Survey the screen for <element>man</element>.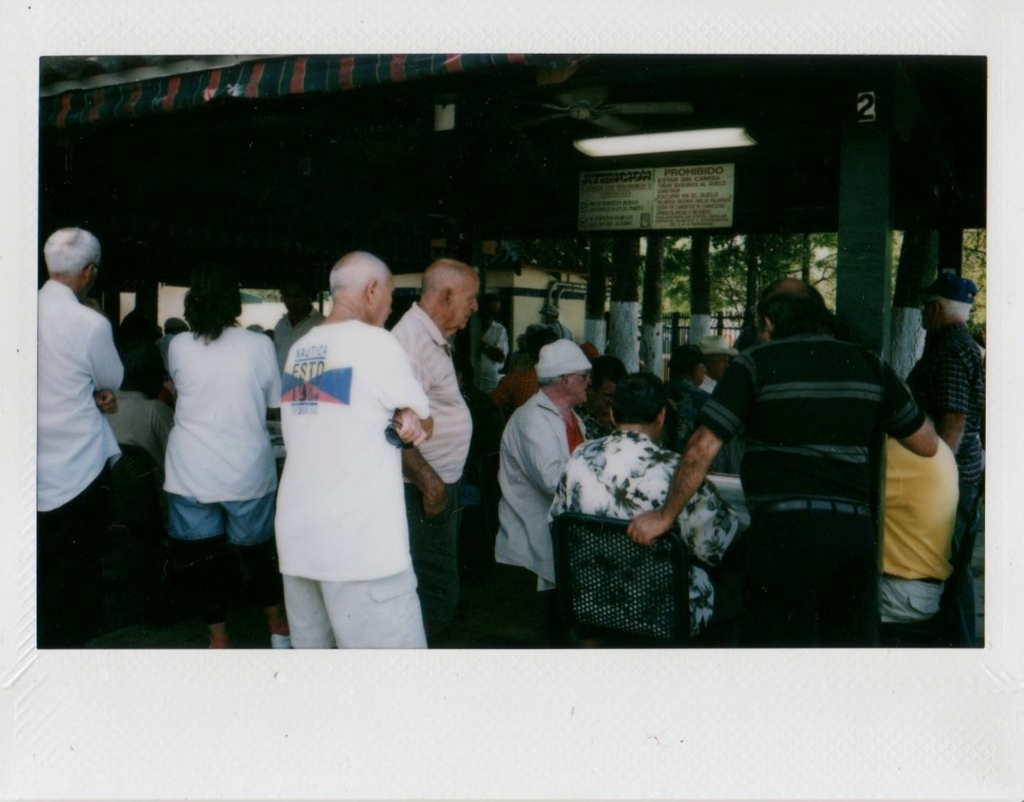
Survey found: box(392, 255, 482, 644).
